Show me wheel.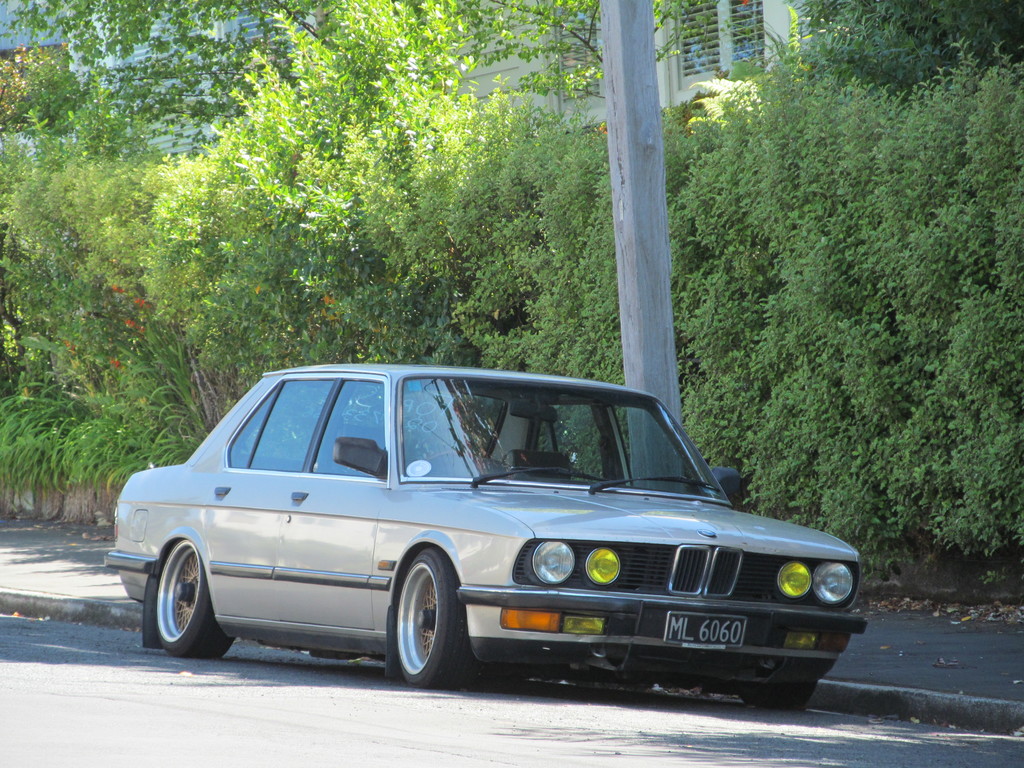
wheel is here: l=140, t=548, r=218, b=652.
